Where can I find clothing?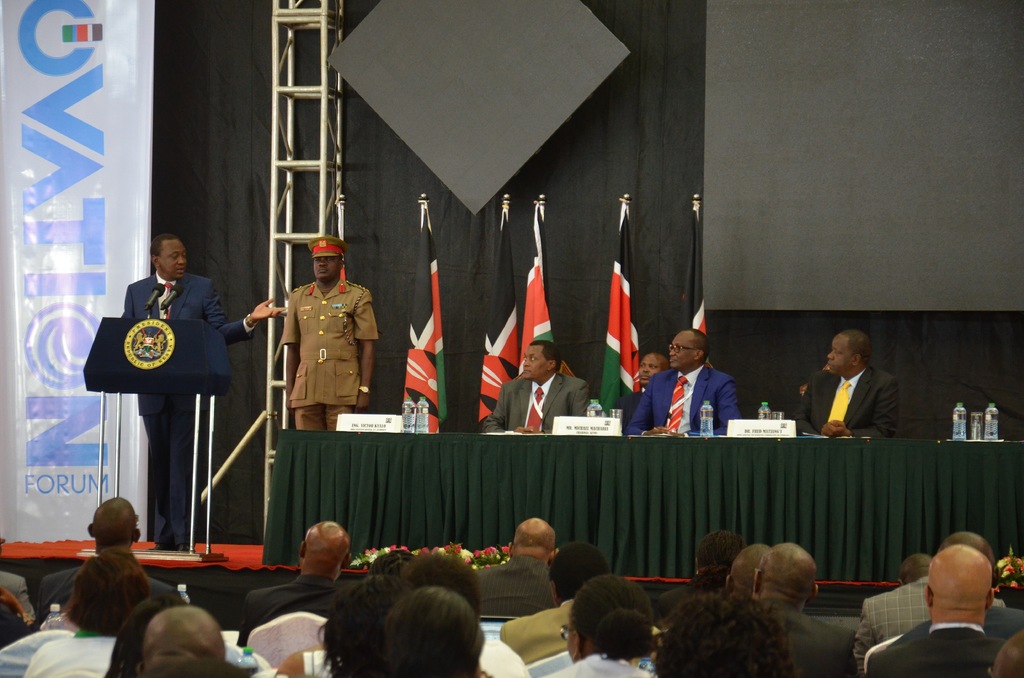
You can find it at l=474, t=556, r=560, b=617.
